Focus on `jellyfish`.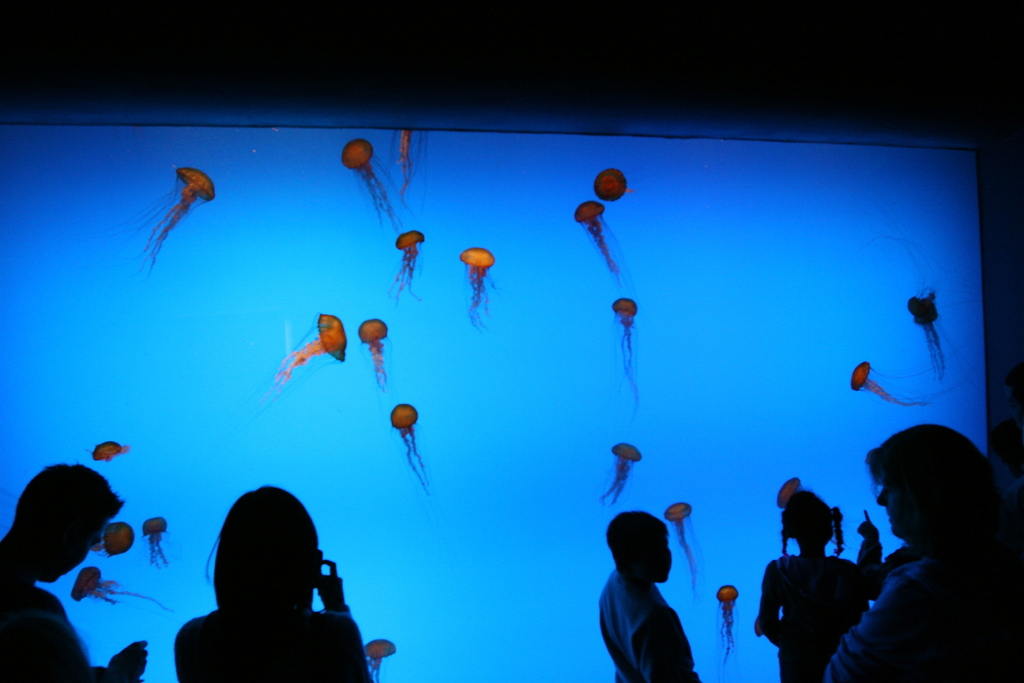
Focused at Rect(459, 248, 497, 325).
